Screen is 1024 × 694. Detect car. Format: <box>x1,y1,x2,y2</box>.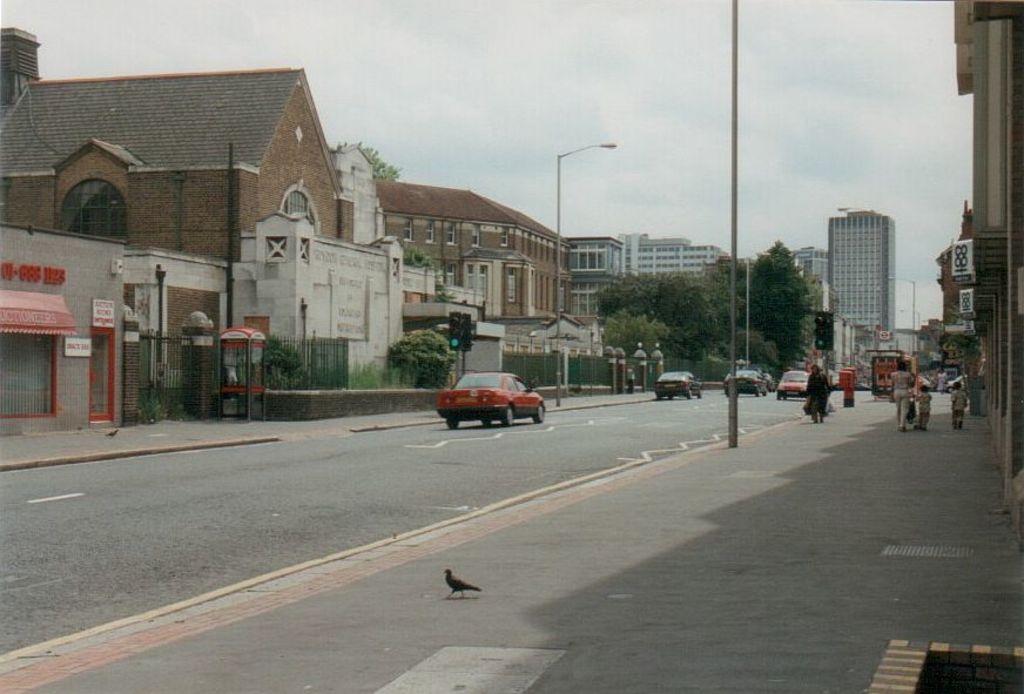
<box>776,369,822,397</box>.
